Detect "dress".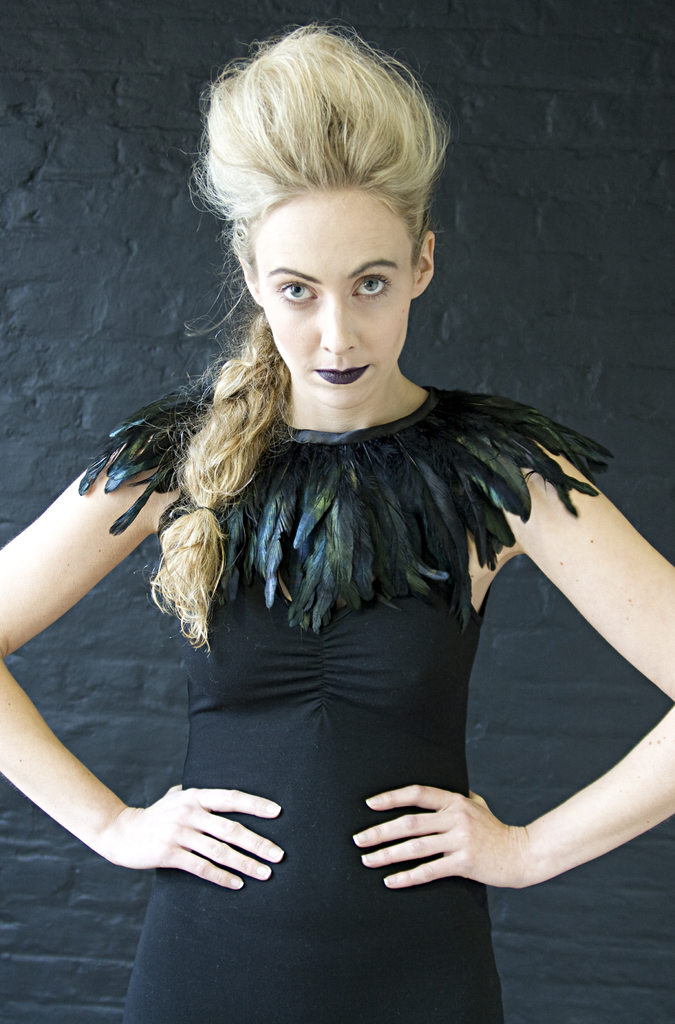
Detected at (120,531,505,1021).
